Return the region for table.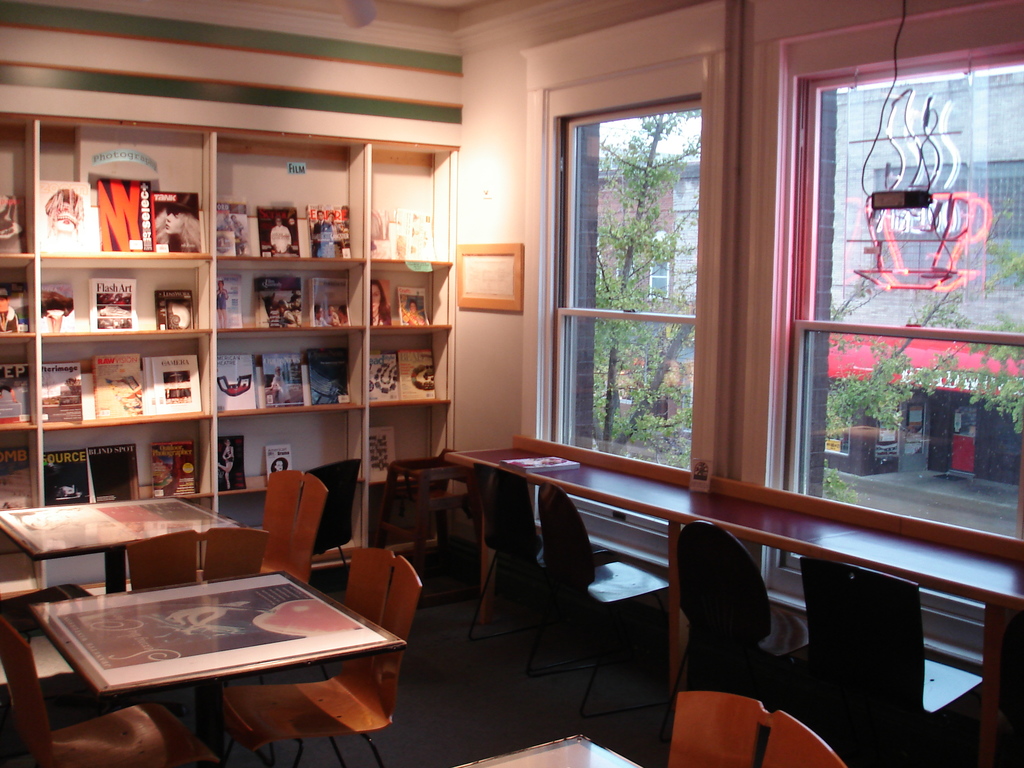
locate(442, 433, 1023, 767).
